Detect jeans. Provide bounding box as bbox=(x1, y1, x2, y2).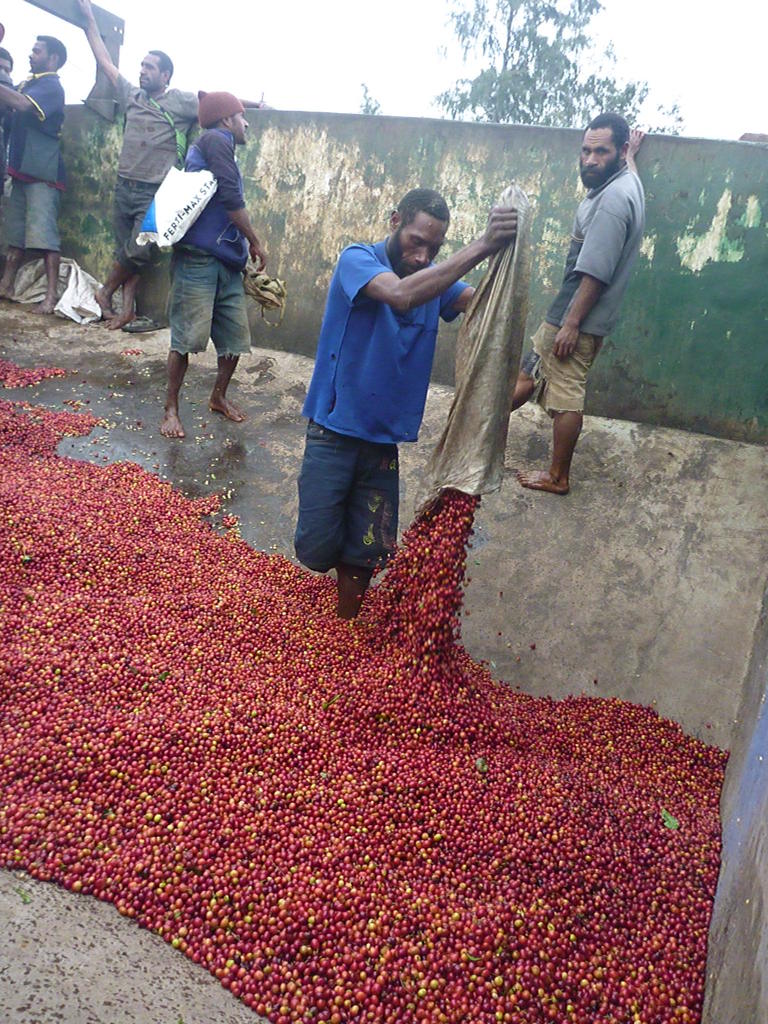
bbox=(117, 173, 164, 273).
